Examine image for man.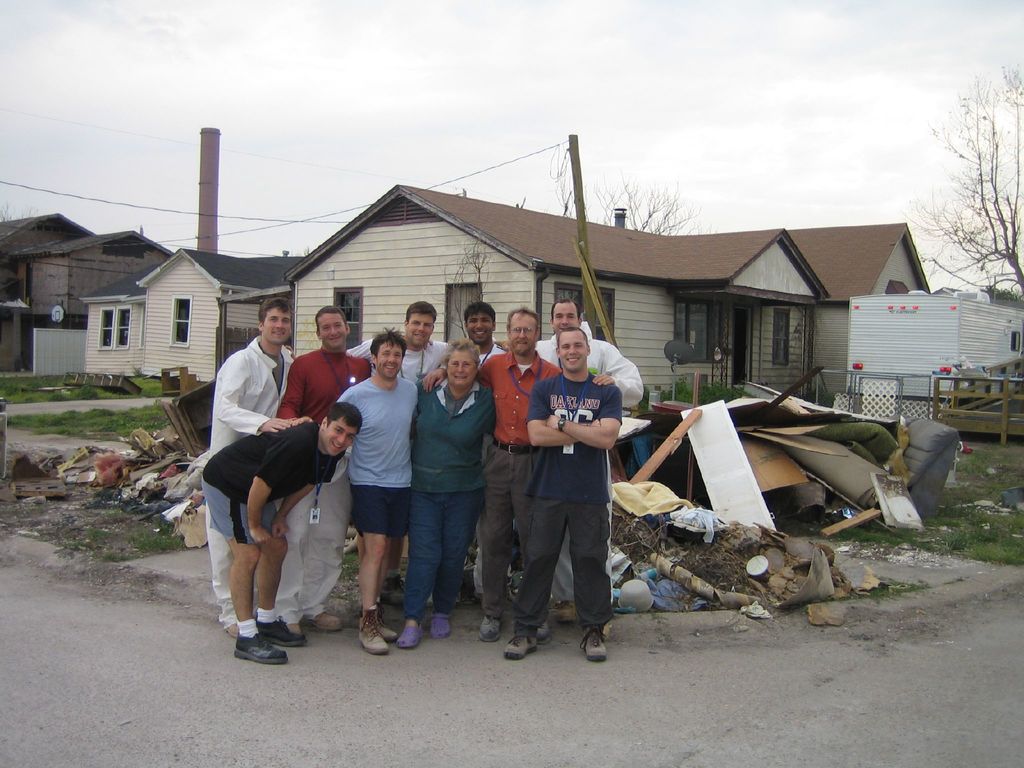
Examination result: 198:400:364:666.
